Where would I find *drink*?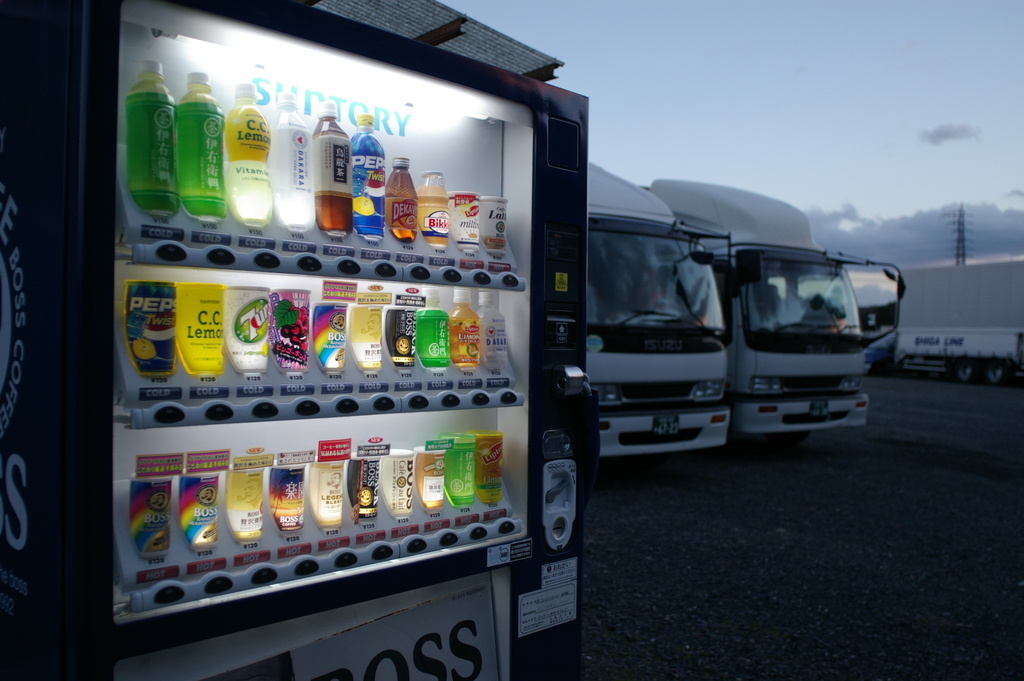
At detection(223, 83, 273, 228).
